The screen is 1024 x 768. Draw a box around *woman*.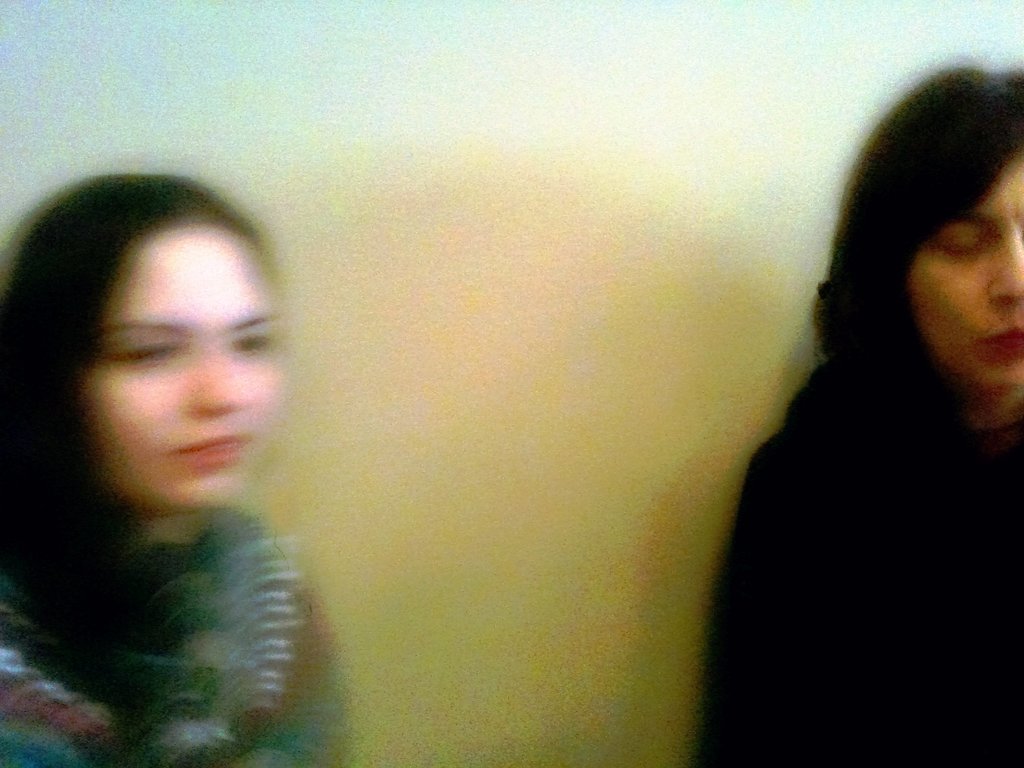
BBox(682, 62, 1023, 767).
